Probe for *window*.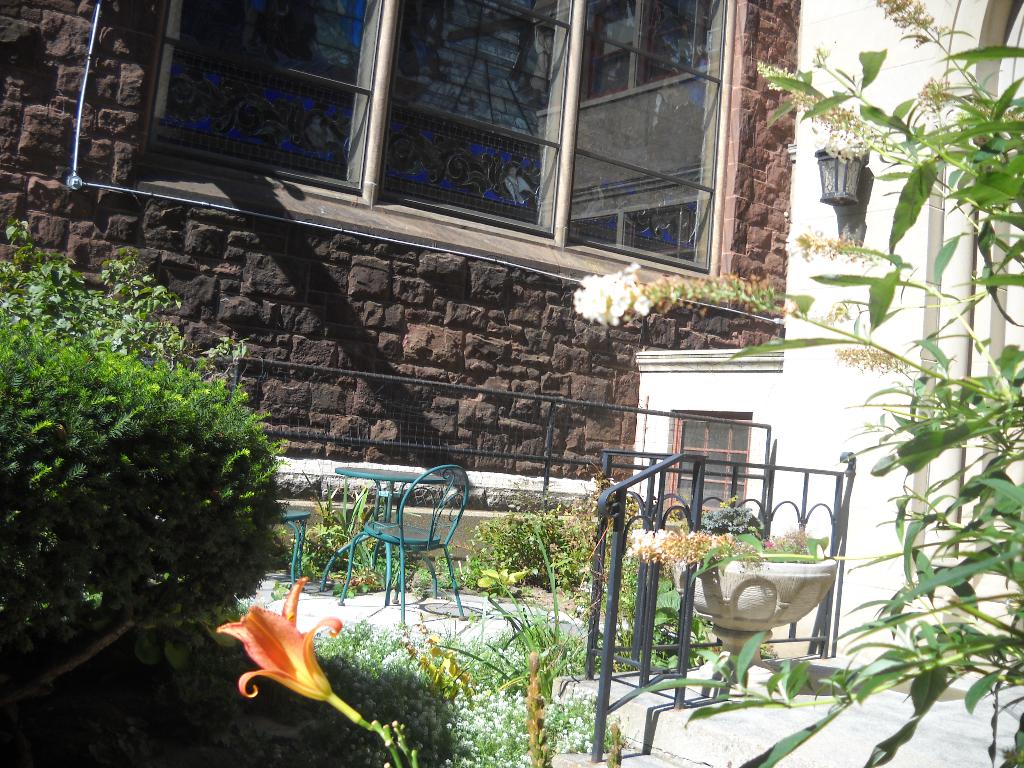
Probe result: {"left": 423, "top": 12, "right": 774, "bottom": 283}.
